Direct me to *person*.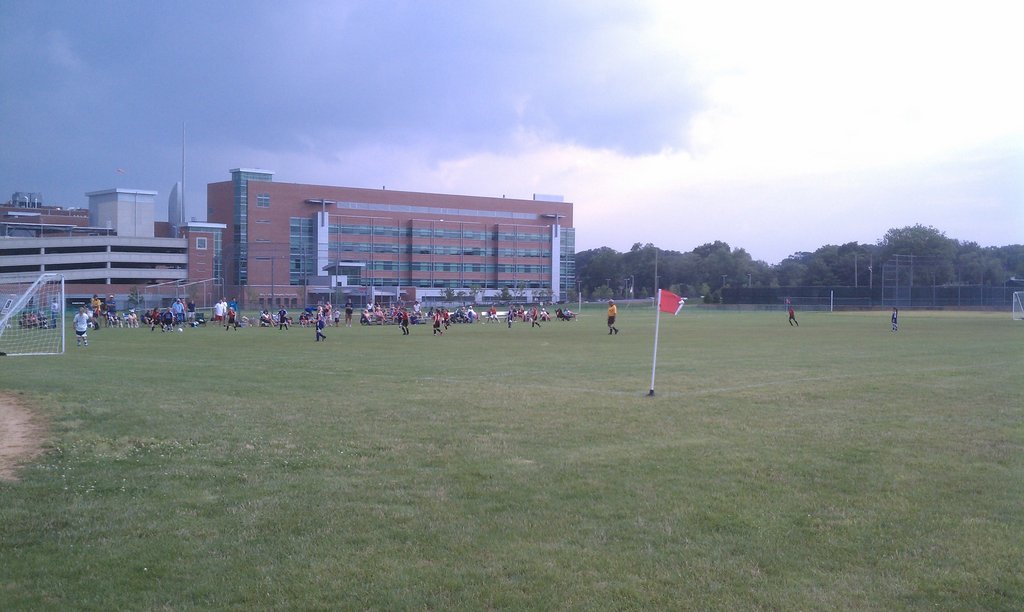
Direction: 128,309,134,321.
